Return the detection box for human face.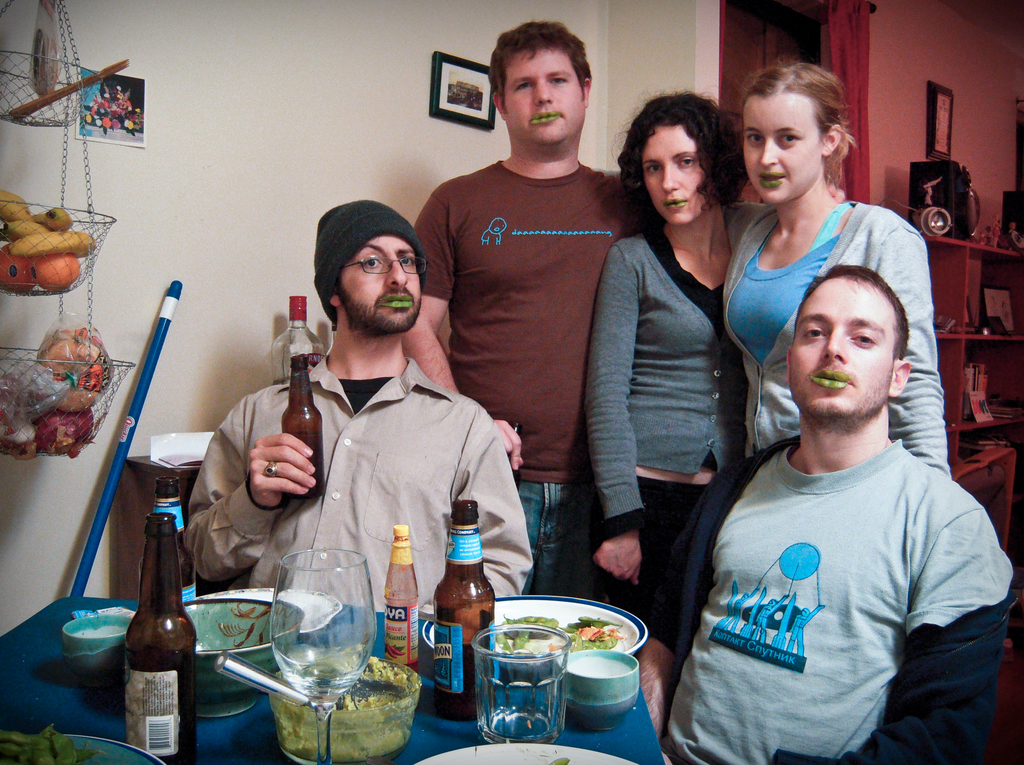
bbox=[343, 236, 418, 320].
